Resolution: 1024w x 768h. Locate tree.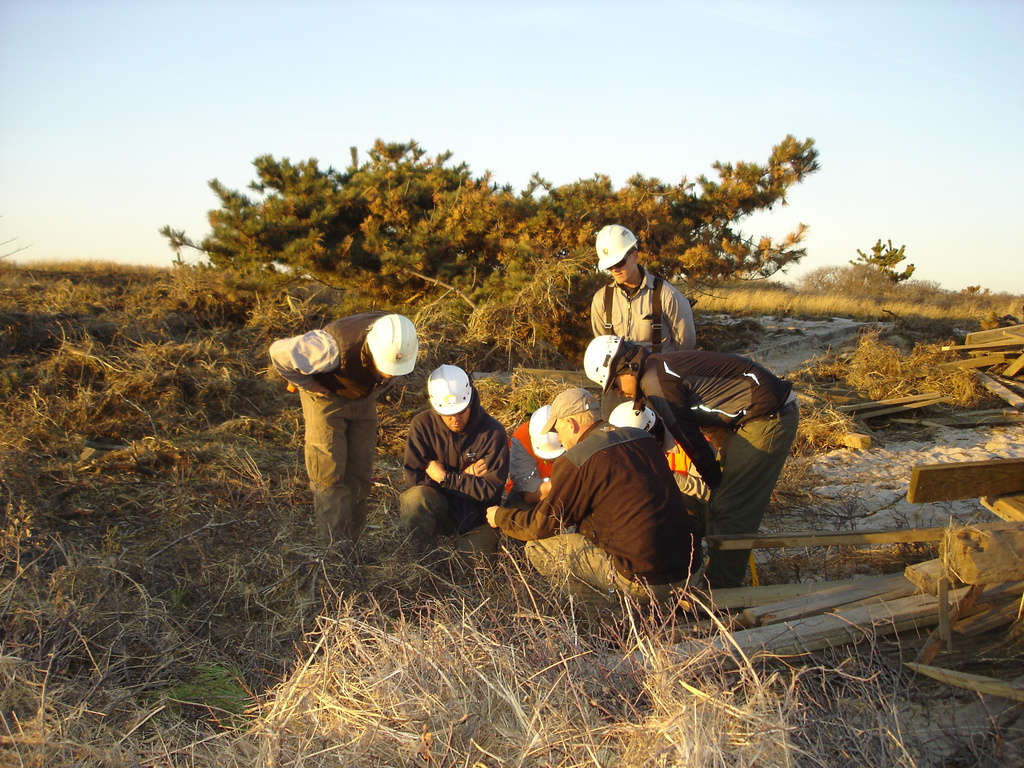
(154, 132, 824, 314).
